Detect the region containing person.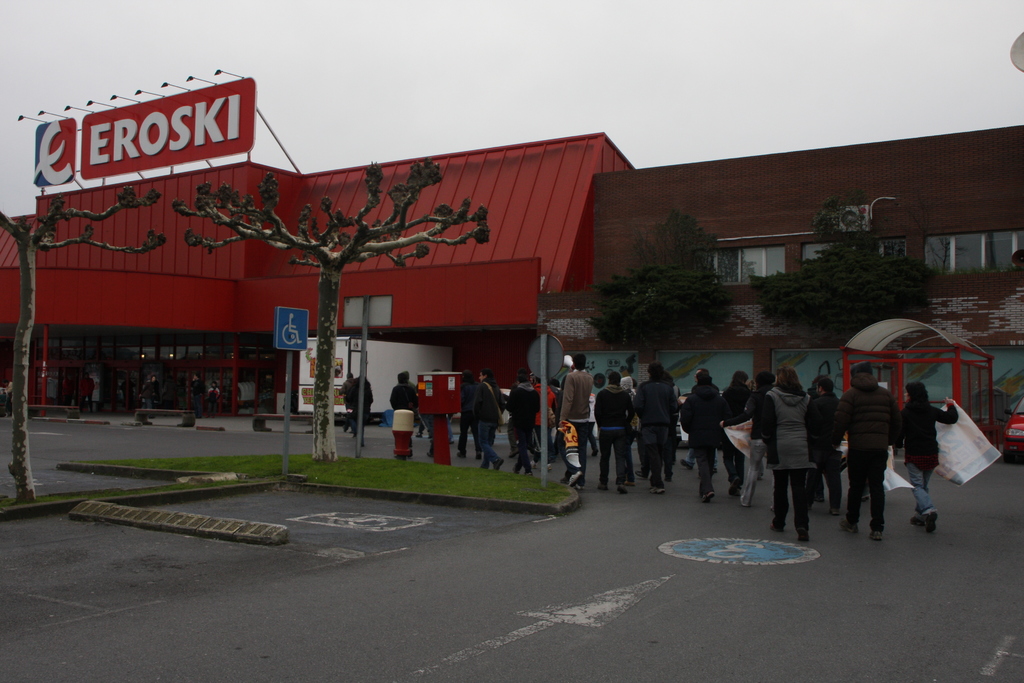
(x1=390, y1=370, x2=419, y2=414).
